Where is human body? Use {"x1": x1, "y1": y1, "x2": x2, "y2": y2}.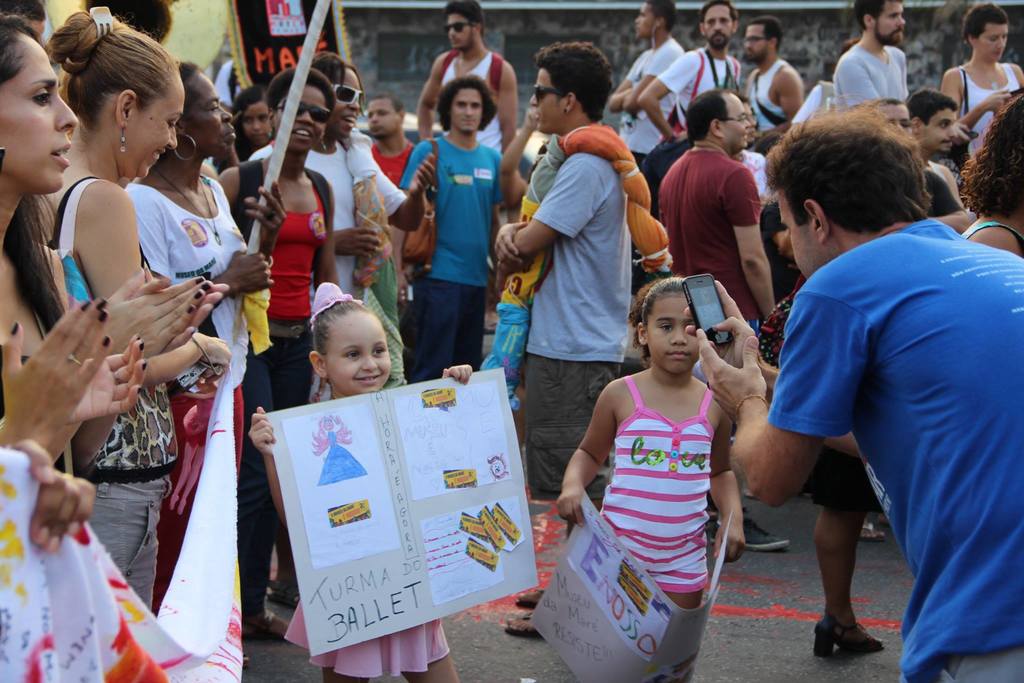
{"x1": 209, "y1": 62, "x2": 346, "y2": 650}.
